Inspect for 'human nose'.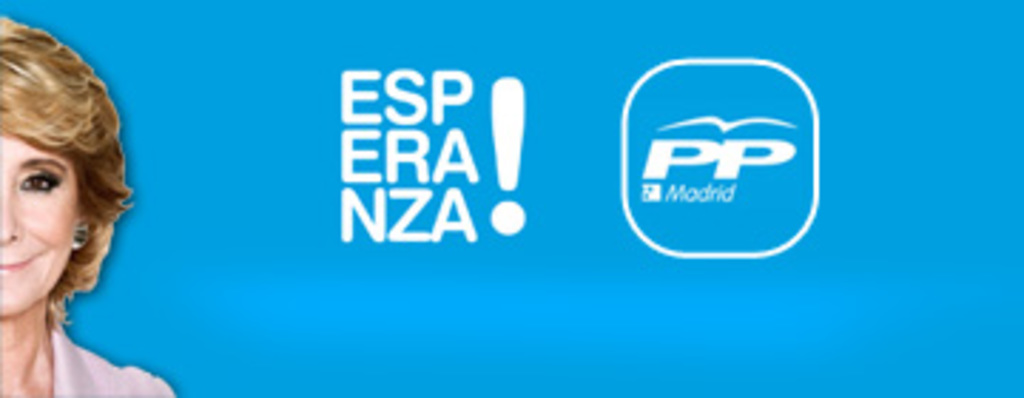
Inspection: bbox=[0, 193, 23, 244].
